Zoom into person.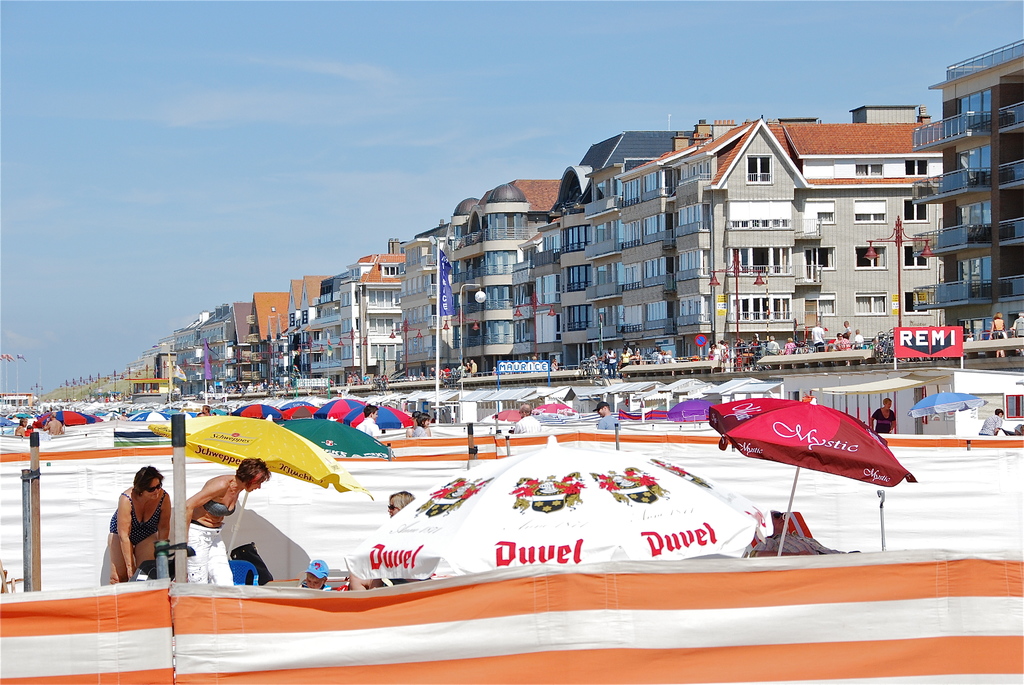
Zoom target: <region>361, 403, 378, 443</region>.
